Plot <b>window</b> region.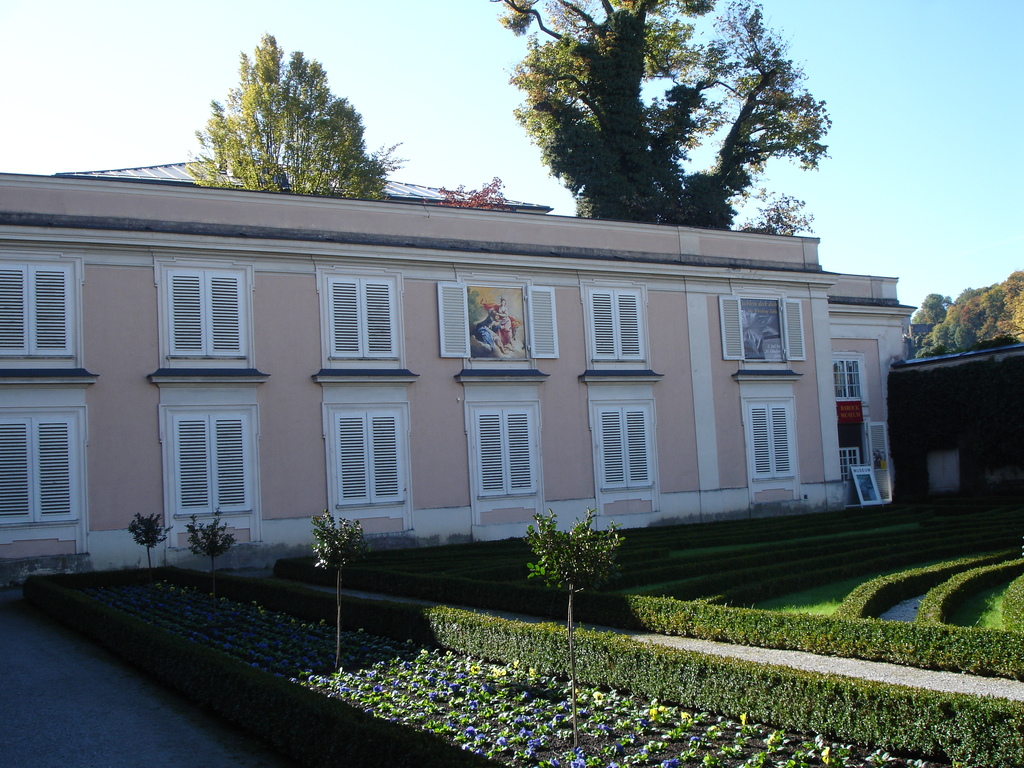
Plotted at locate(575, 276, 661, 383).
